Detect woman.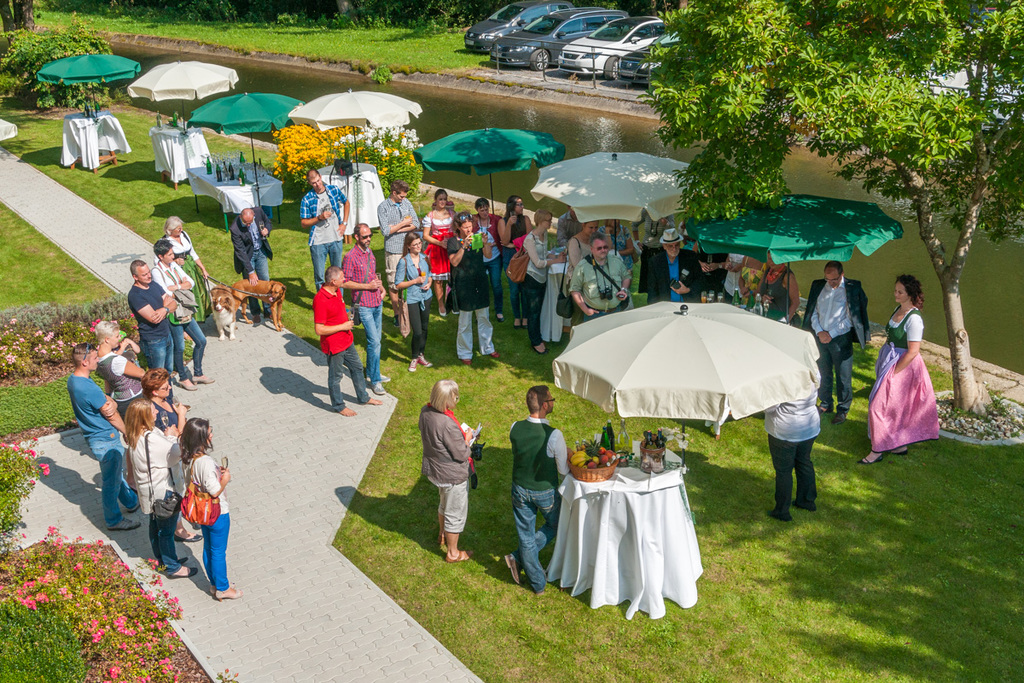
Detected at 755, 255, 801, 332.
